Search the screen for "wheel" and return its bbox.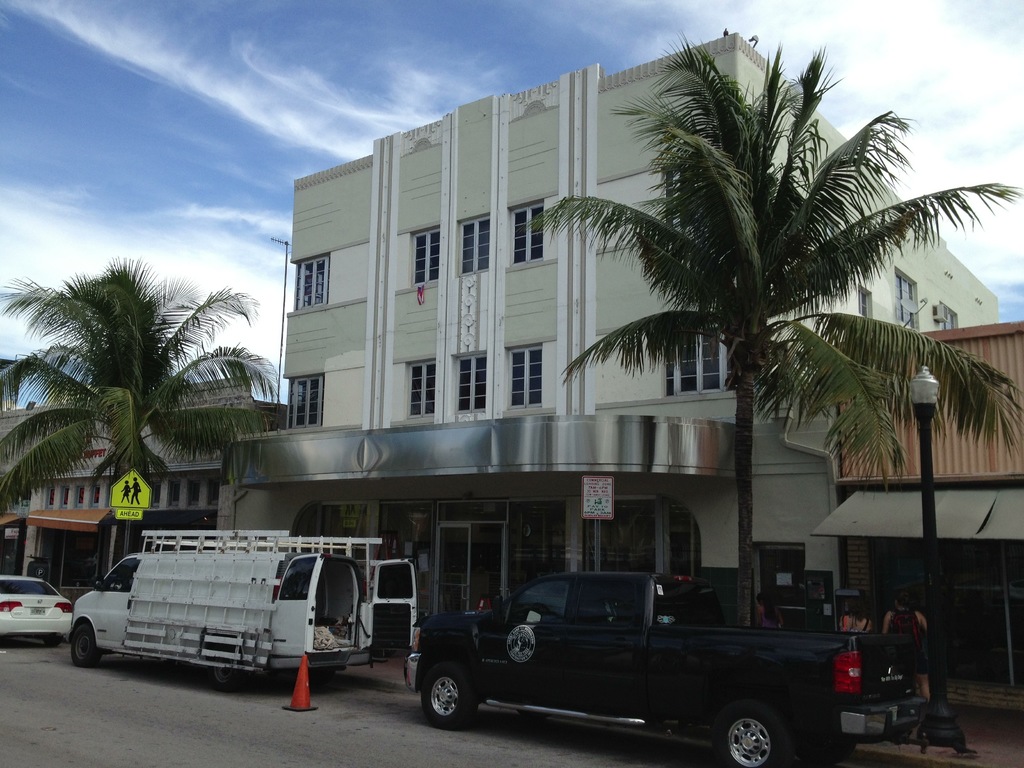
Found: Rect(710, 699, 795, 767).
